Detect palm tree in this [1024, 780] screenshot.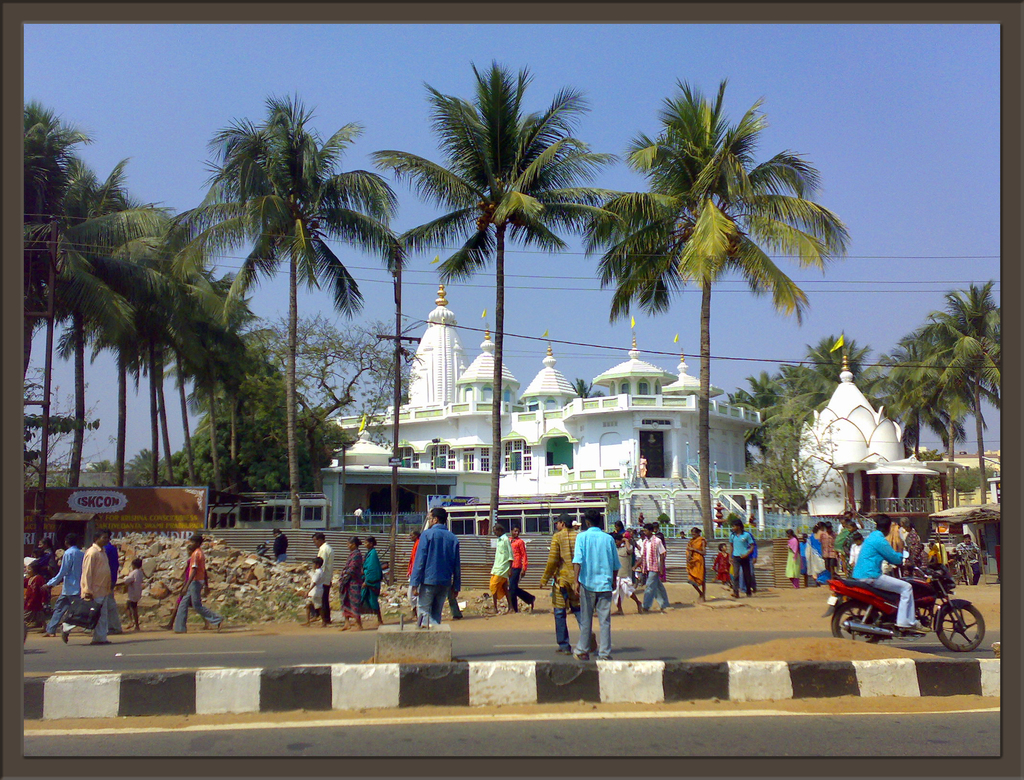
Detection: bbox(821, 345, 849, 412).
